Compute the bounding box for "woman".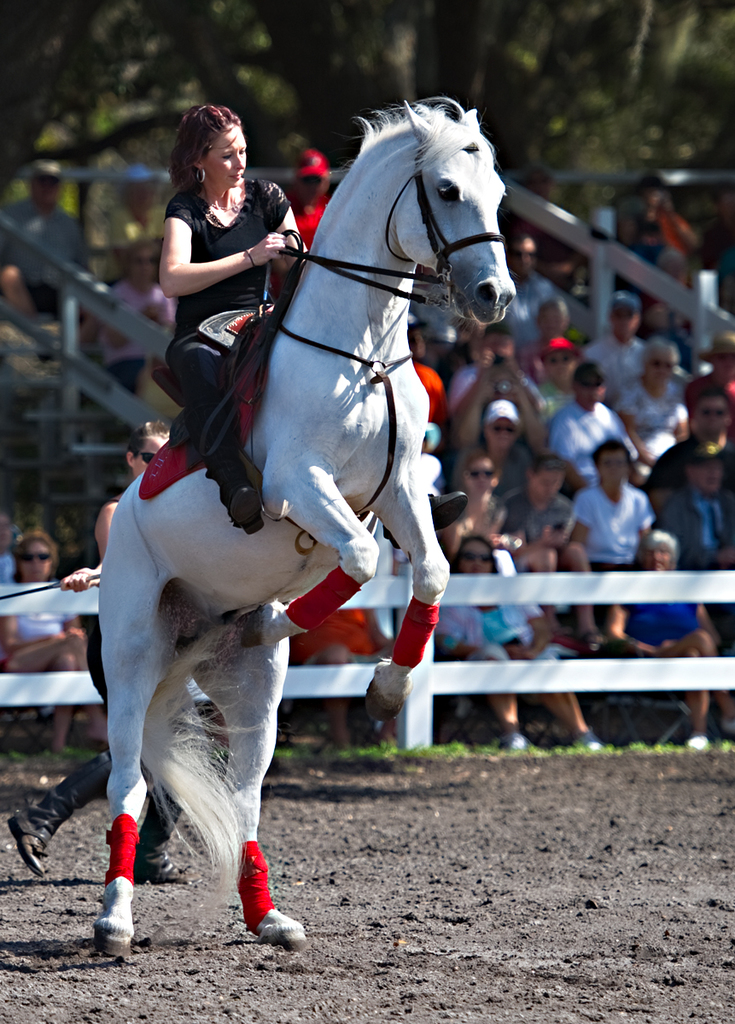
rect(0, 527, 109, 754).
